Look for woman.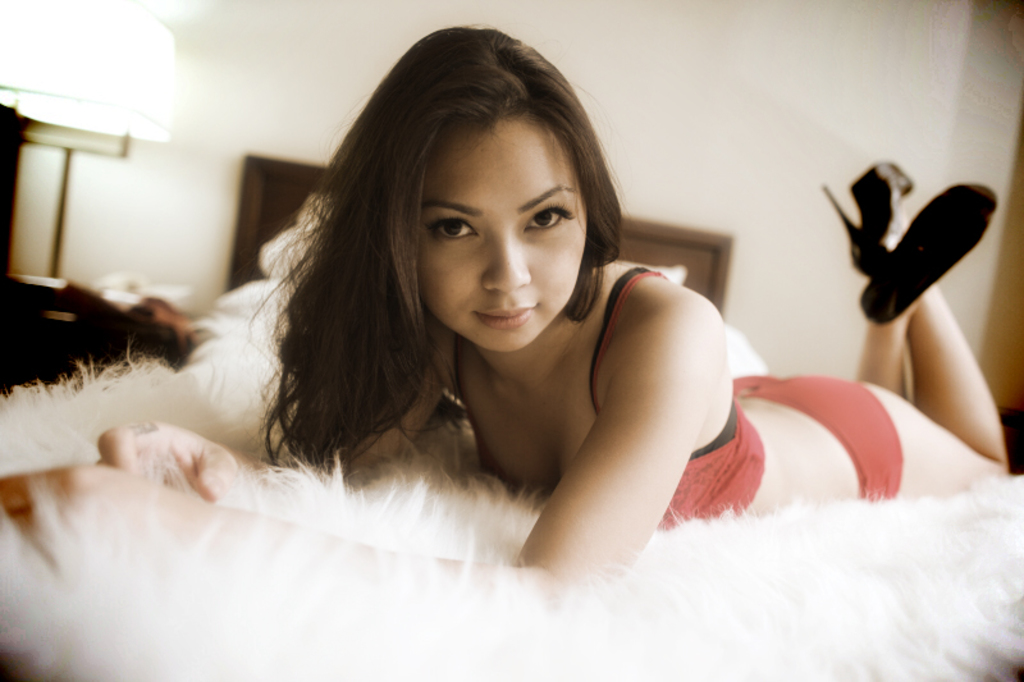
Found: <bbox>0, 20, 1009, 617</bbox>.
